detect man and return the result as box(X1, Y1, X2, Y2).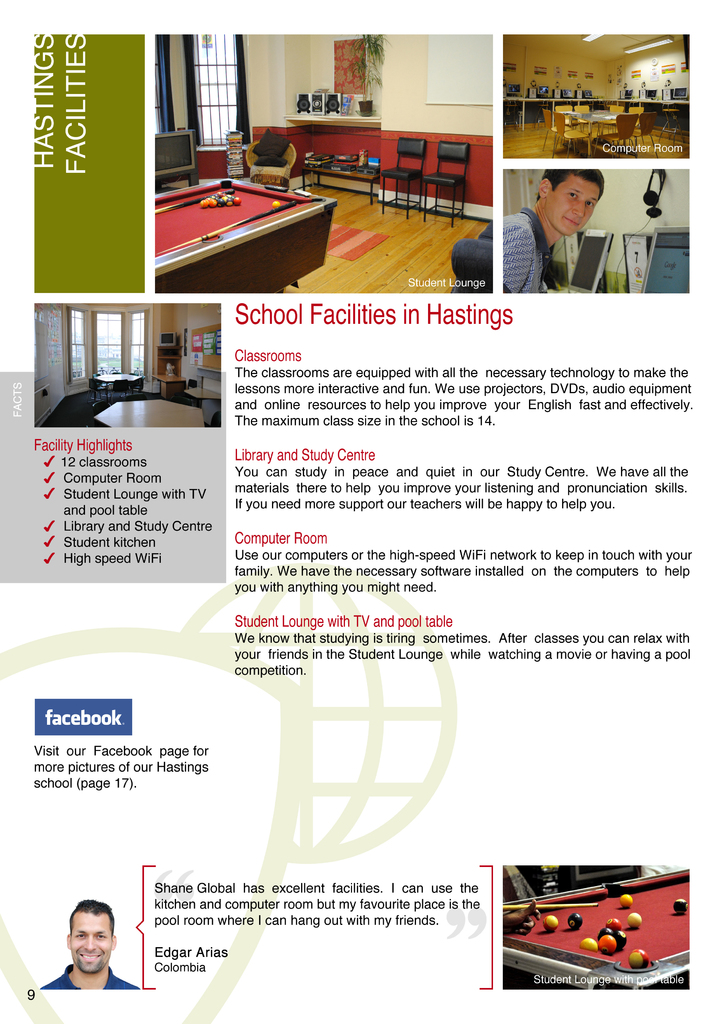
box(498, 165, 611, 292).
